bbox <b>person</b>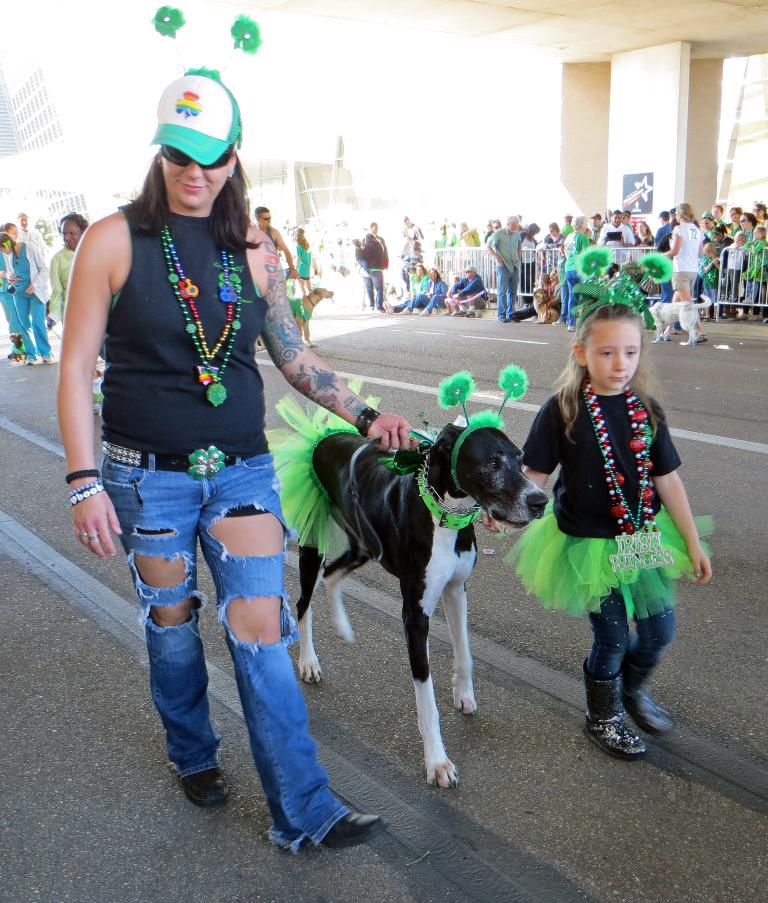
l=288, t=229, r=311, b=291
